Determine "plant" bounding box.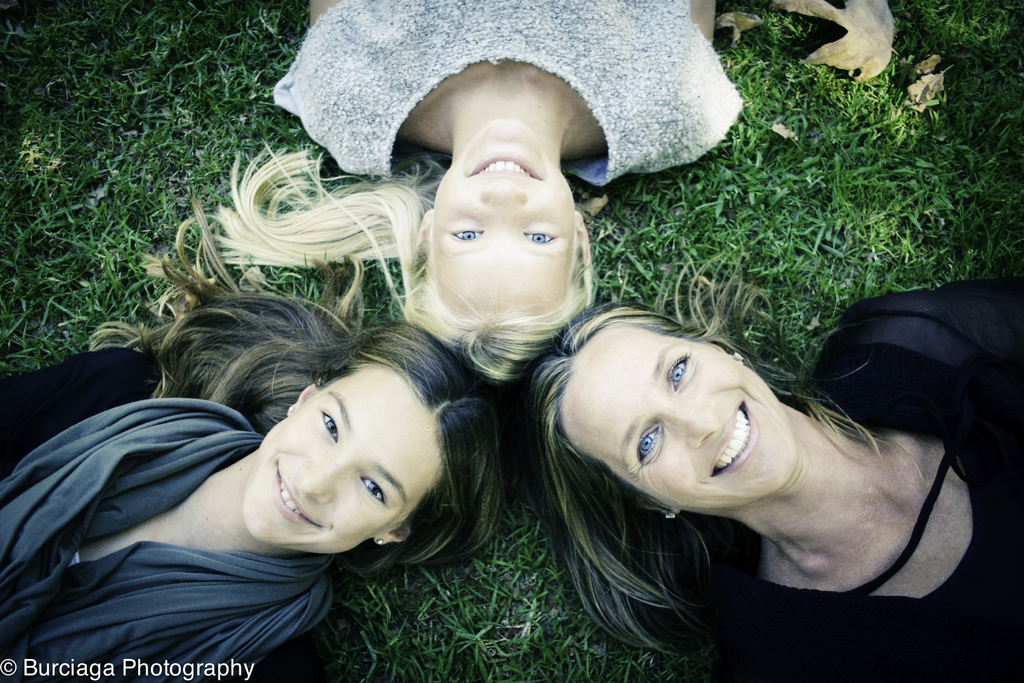
Determined: rect(0, 0, 436, 381).
